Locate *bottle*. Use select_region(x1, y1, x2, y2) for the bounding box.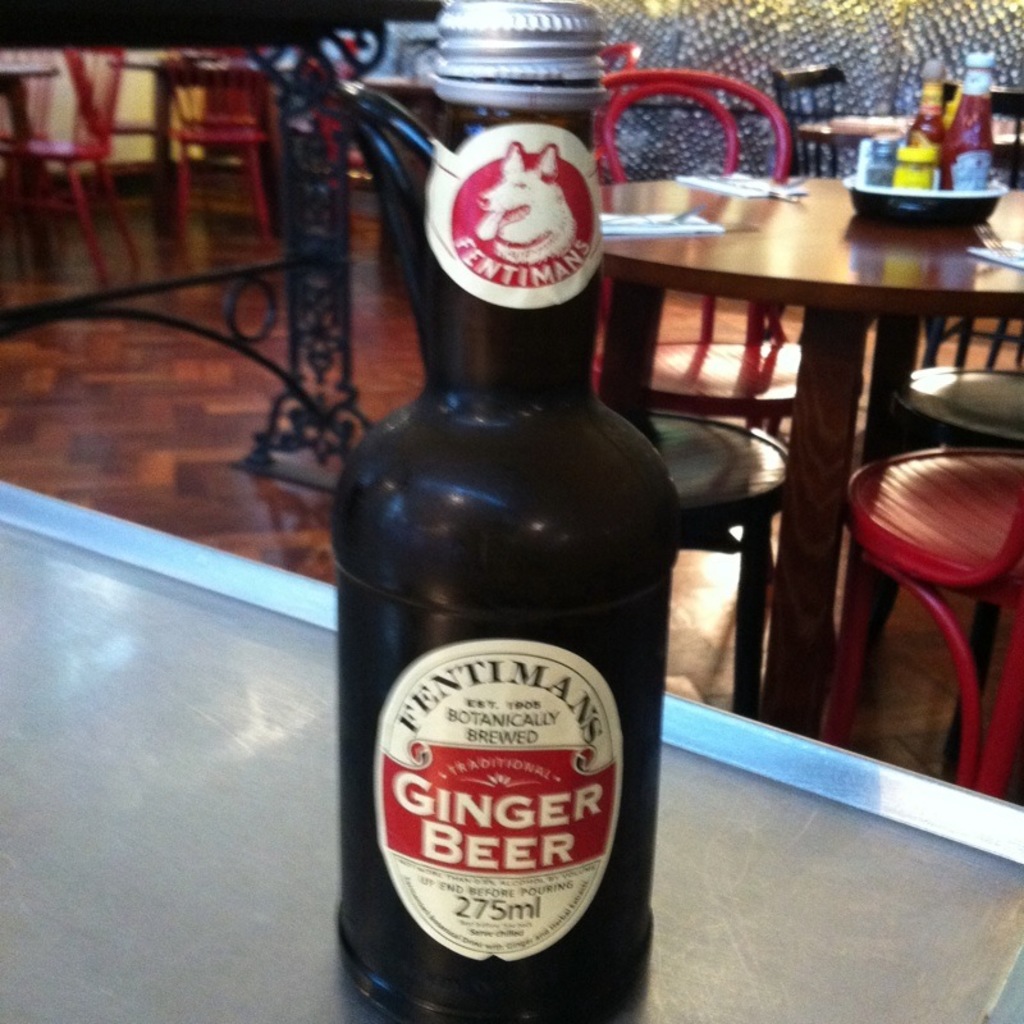
select_region(941, 51, 1000, 195).
